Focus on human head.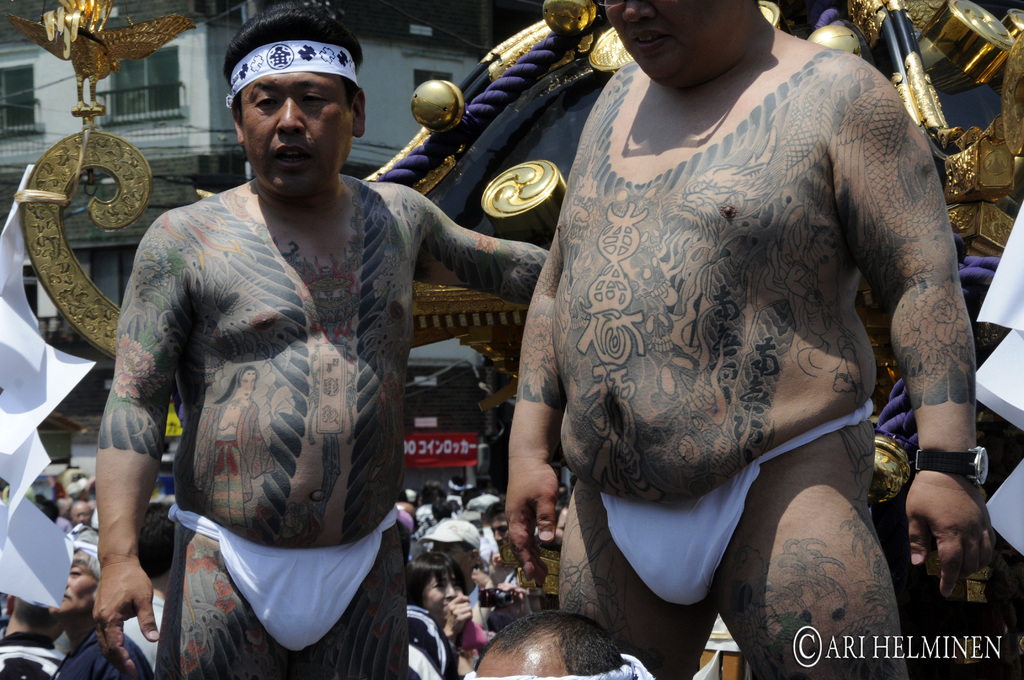
Focused at (399,505,415,551).
